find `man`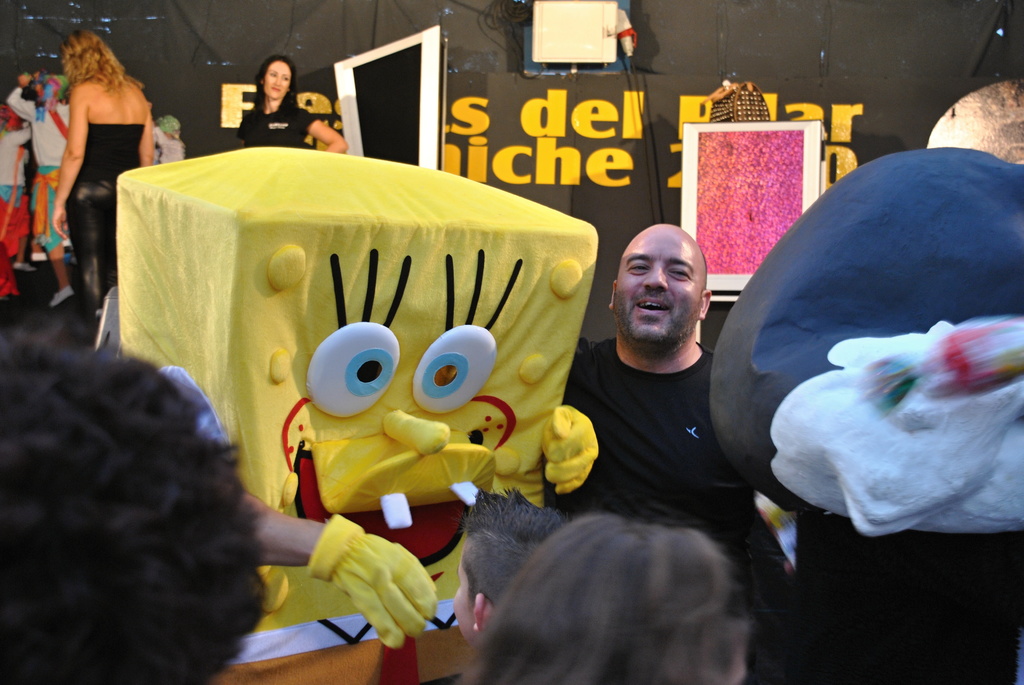
{"x1": 563, "y1": 224, "x2": 805, "y2": 684}
